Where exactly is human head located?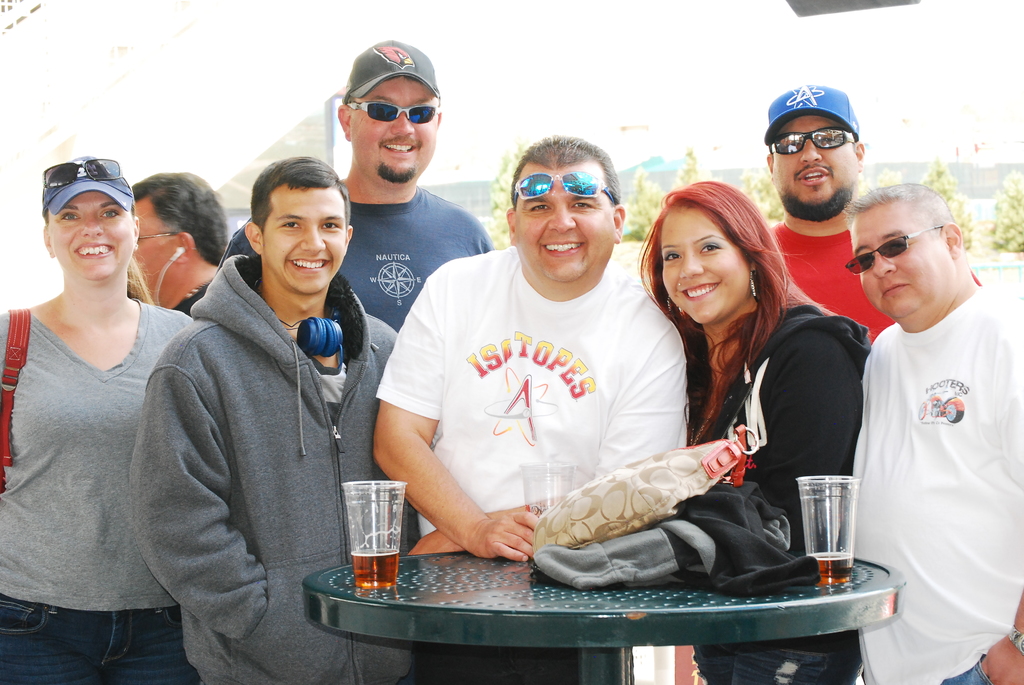
Its bounding box is detection(841, 182, 964, 322).
